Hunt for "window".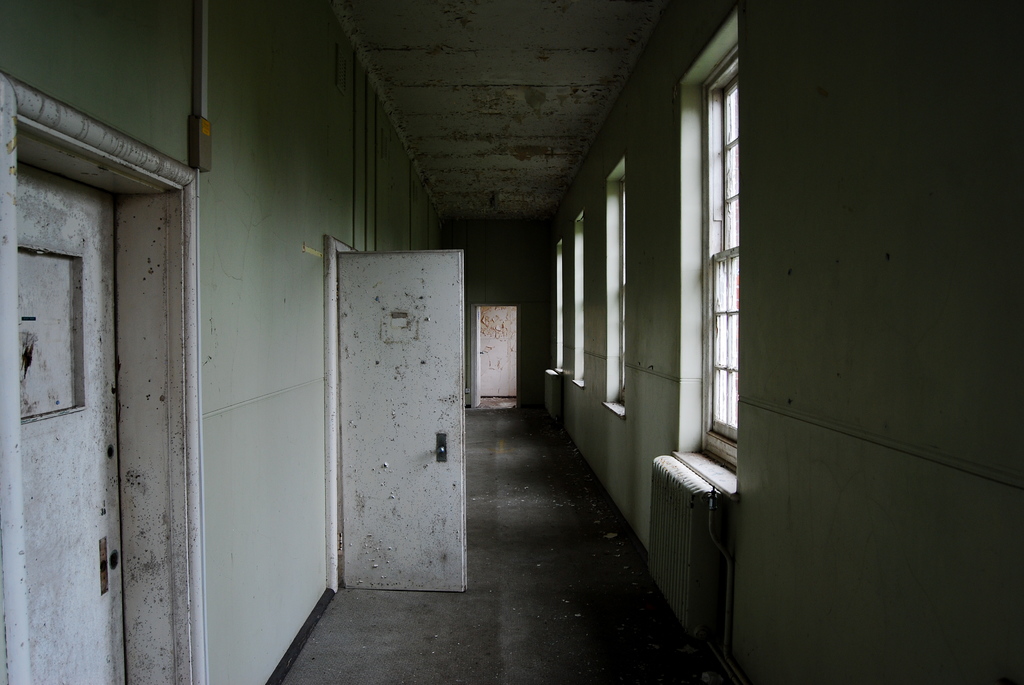
Hunted down at Rect(683, 40, 746, 476).
